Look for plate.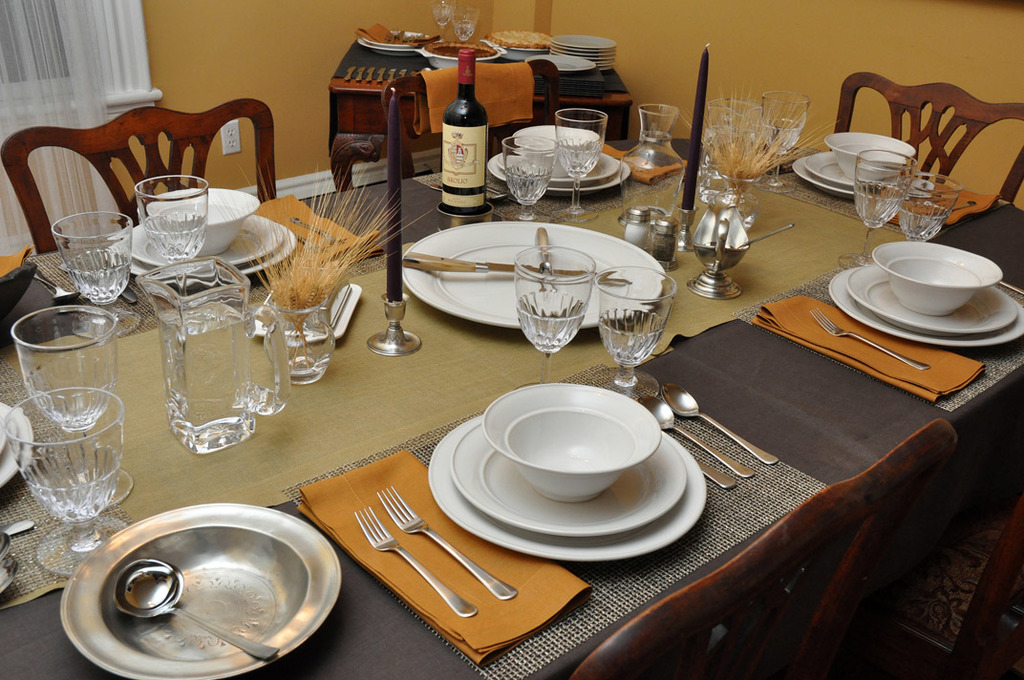
Found: crop(802, 152, 904, 193).
